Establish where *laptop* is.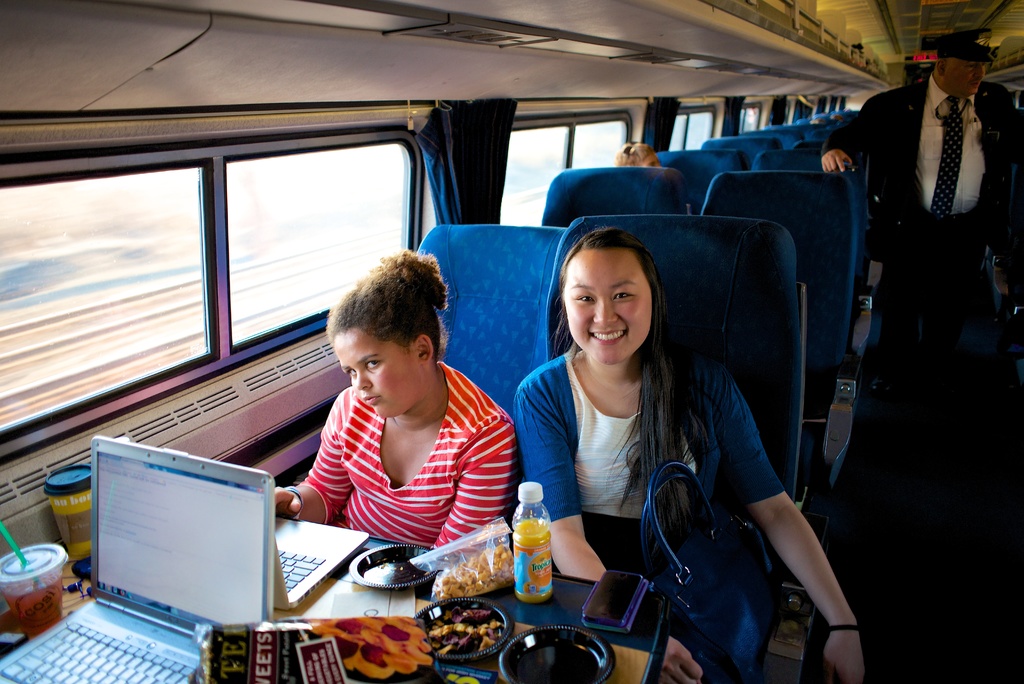
Established at pyautogui.locateOnScreen(44, 429, 300, 674).
